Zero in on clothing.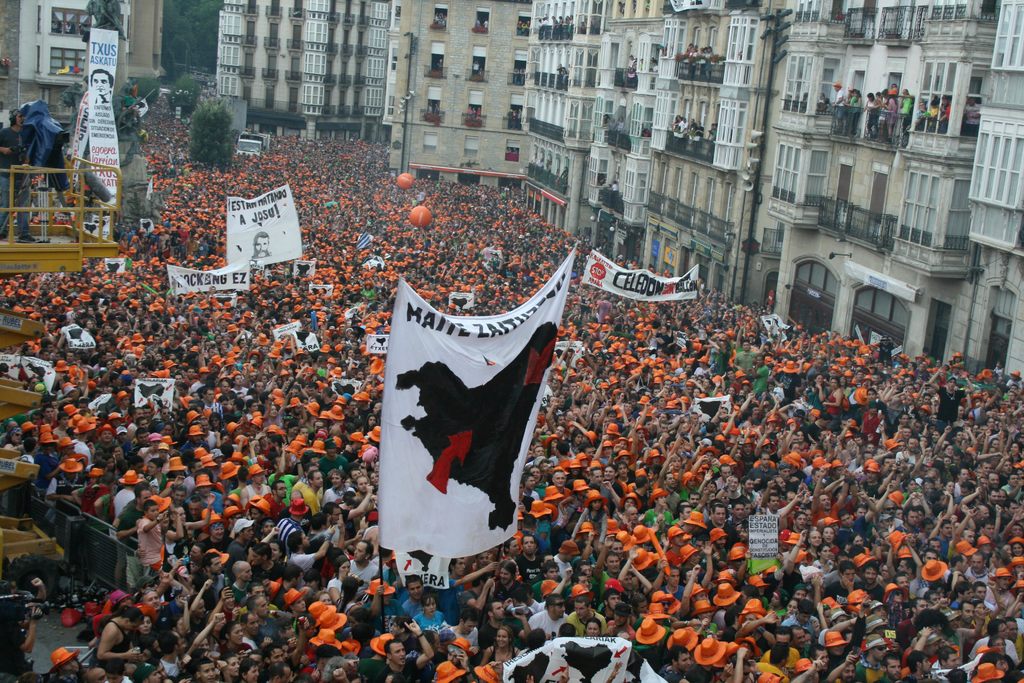
Zeroed in: locate(240, 629, 253, 655).
